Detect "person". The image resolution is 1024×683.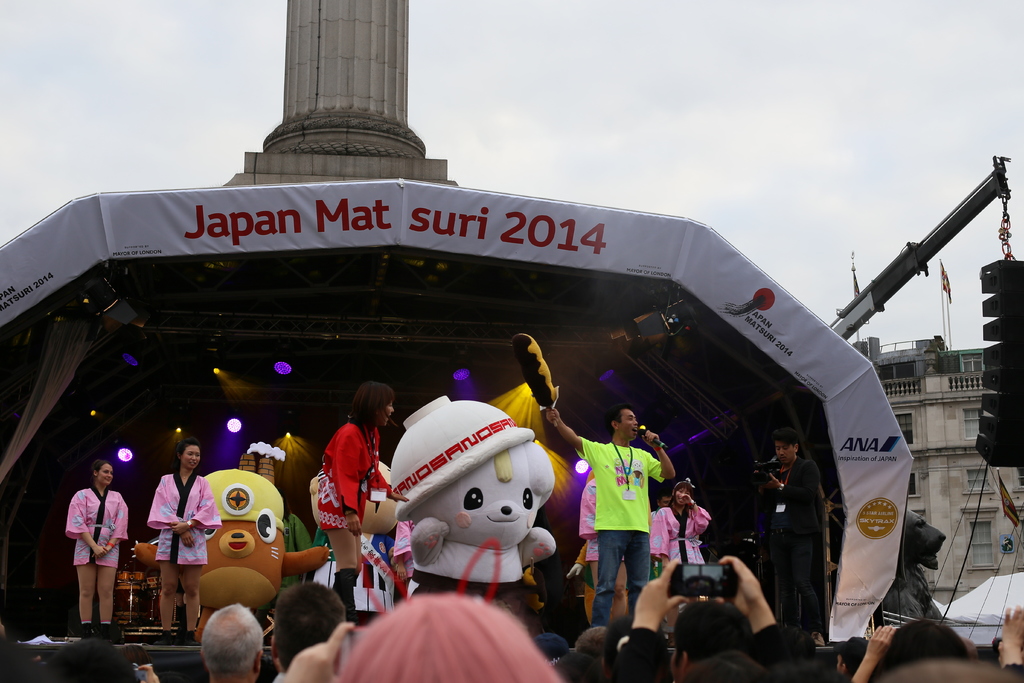
crop(59, 454, 118, 644).
